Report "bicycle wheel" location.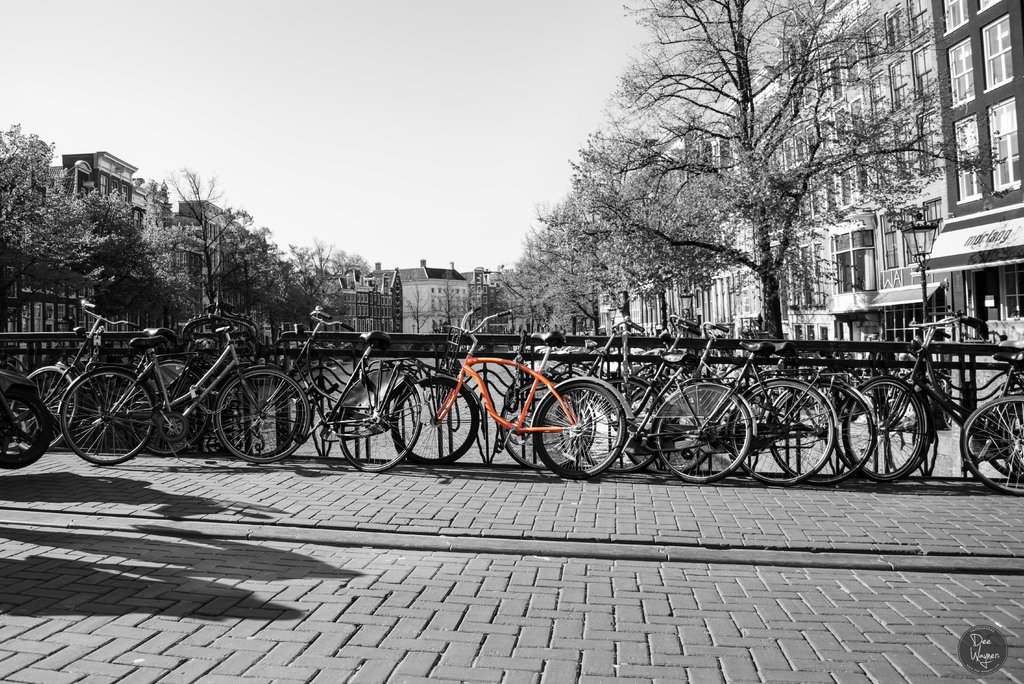
Report: <box>839,373,929,482</box>.
